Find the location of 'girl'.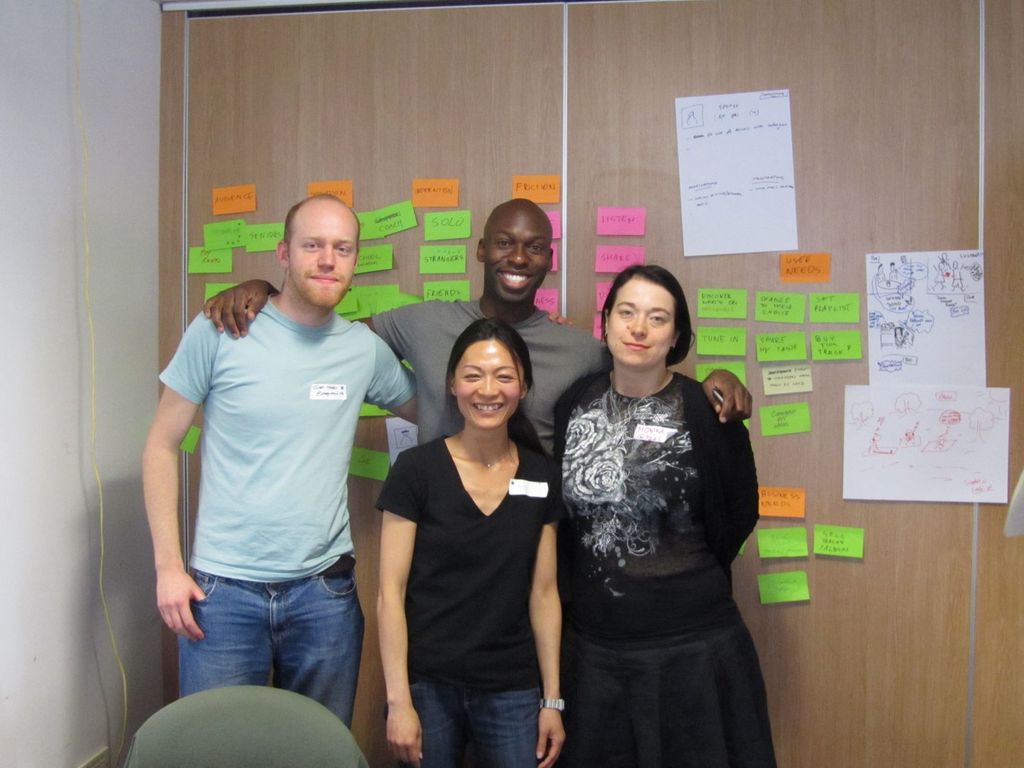
Location: (x1=375, y1=319, x2=572, y2=766).
